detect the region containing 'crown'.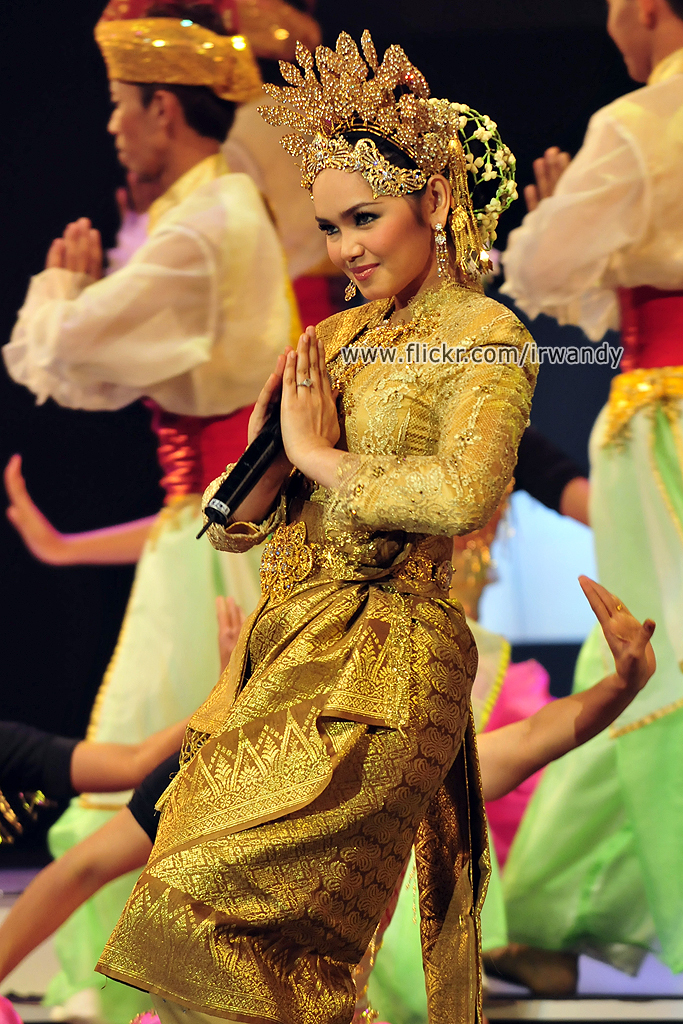
box(255, 24, 460, 198).
